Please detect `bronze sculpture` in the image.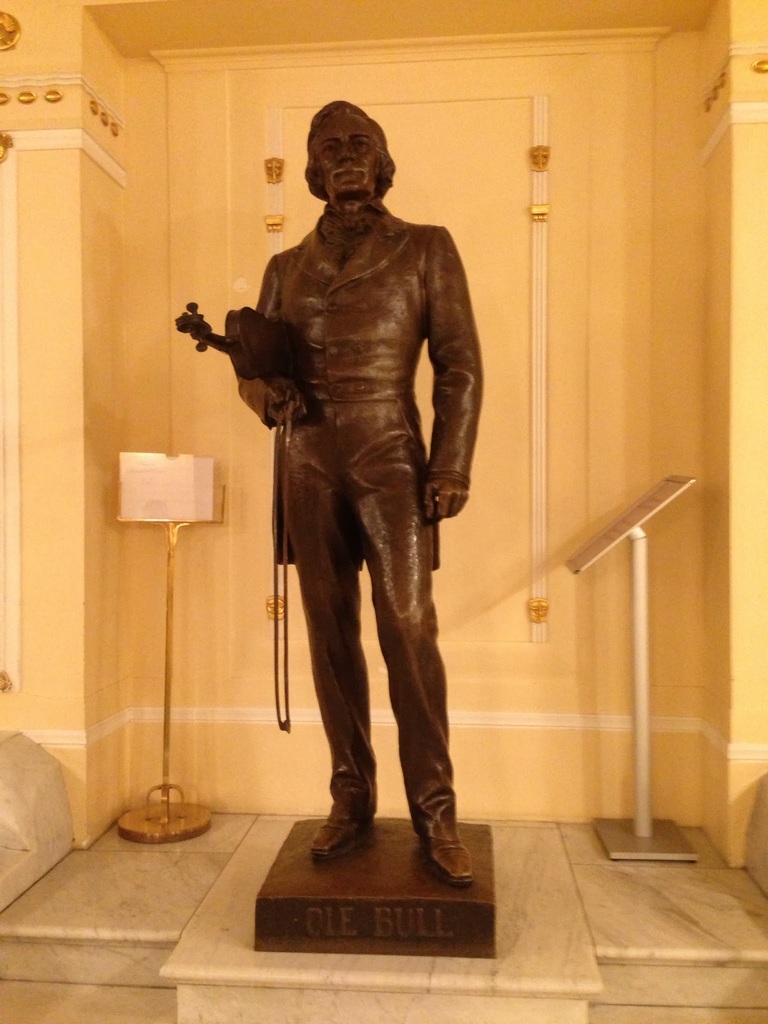
region(177, 99, 486, 882).
